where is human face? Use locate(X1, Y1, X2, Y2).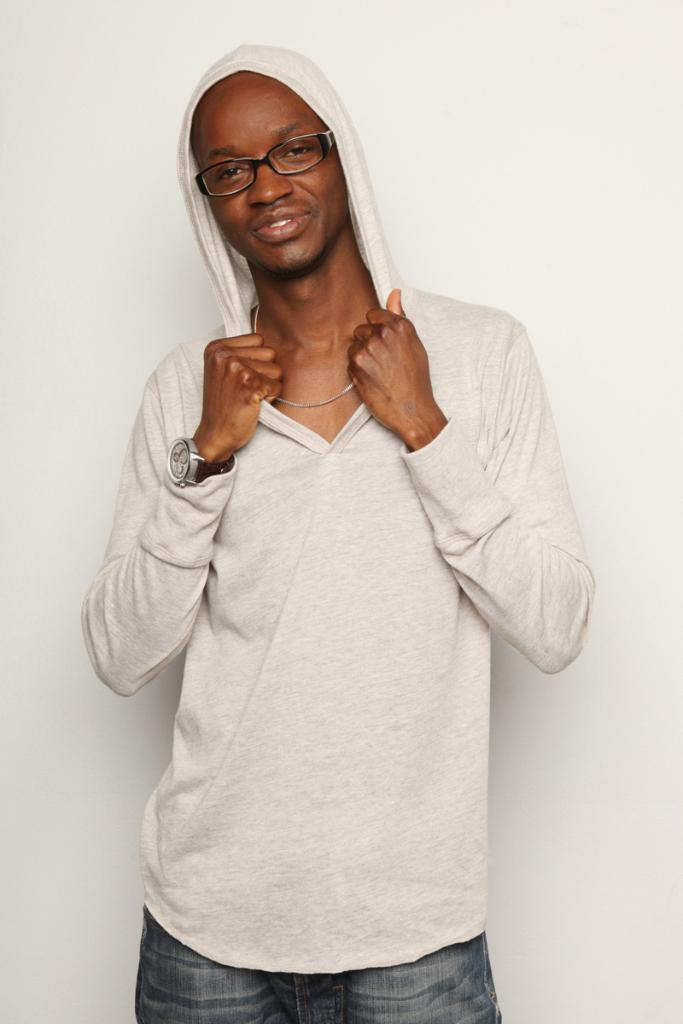
locate(193, 71, 346, 270).
